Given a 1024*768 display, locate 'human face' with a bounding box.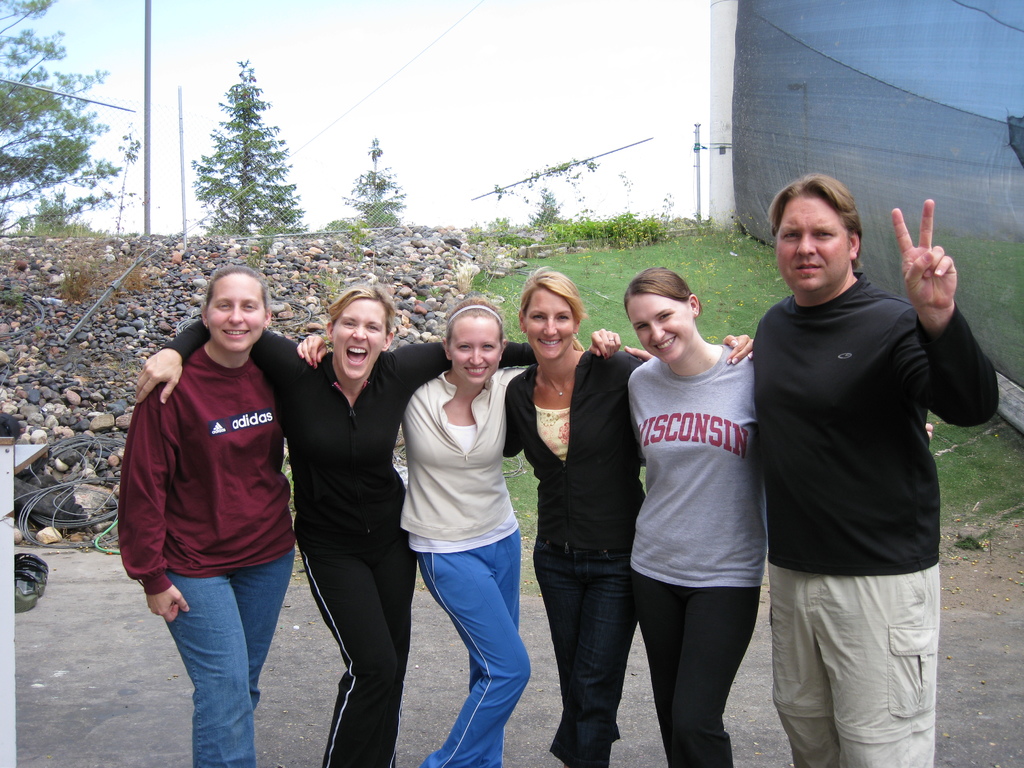
Located: rect(774, 182, 858, 294).
